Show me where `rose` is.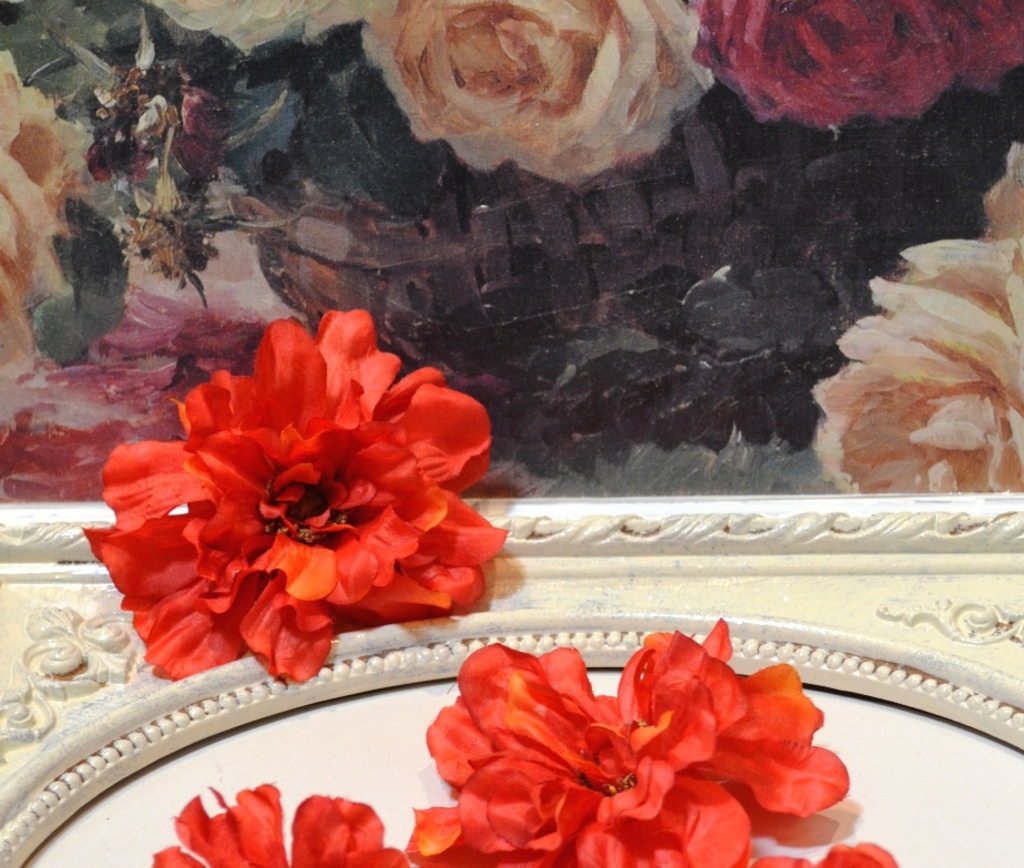
`rose` is at x1=153 y1=0 x2=362 y2=55.
